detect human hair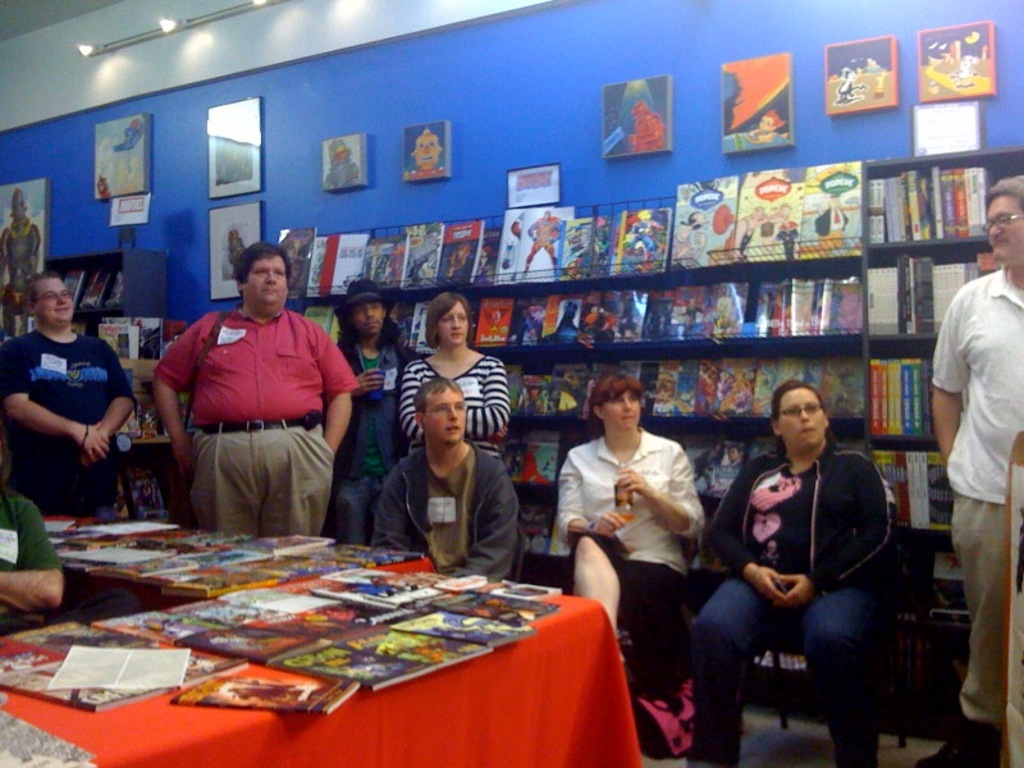
rect(769, 379, 817, 422)
